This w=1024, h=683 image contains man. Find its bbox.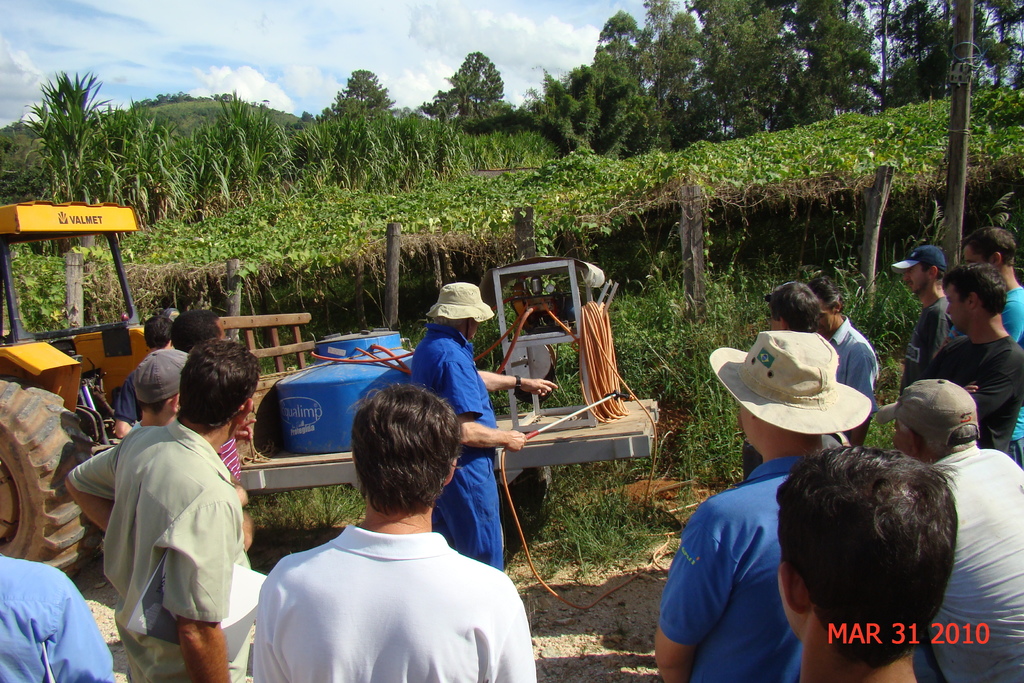
{"left": 56, "top": 347, "right": 270, "bottom": 682}.
